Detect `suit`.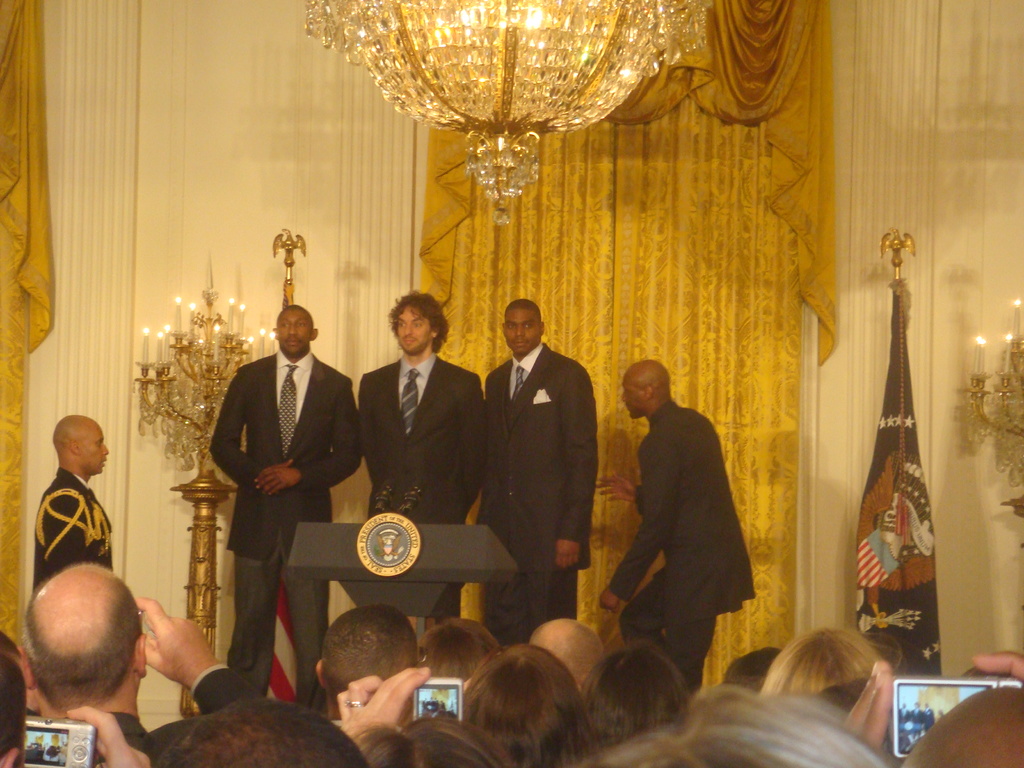
Detected at {"x1": 483, "y1": 339, "x2": 597, "y2": 651}.
